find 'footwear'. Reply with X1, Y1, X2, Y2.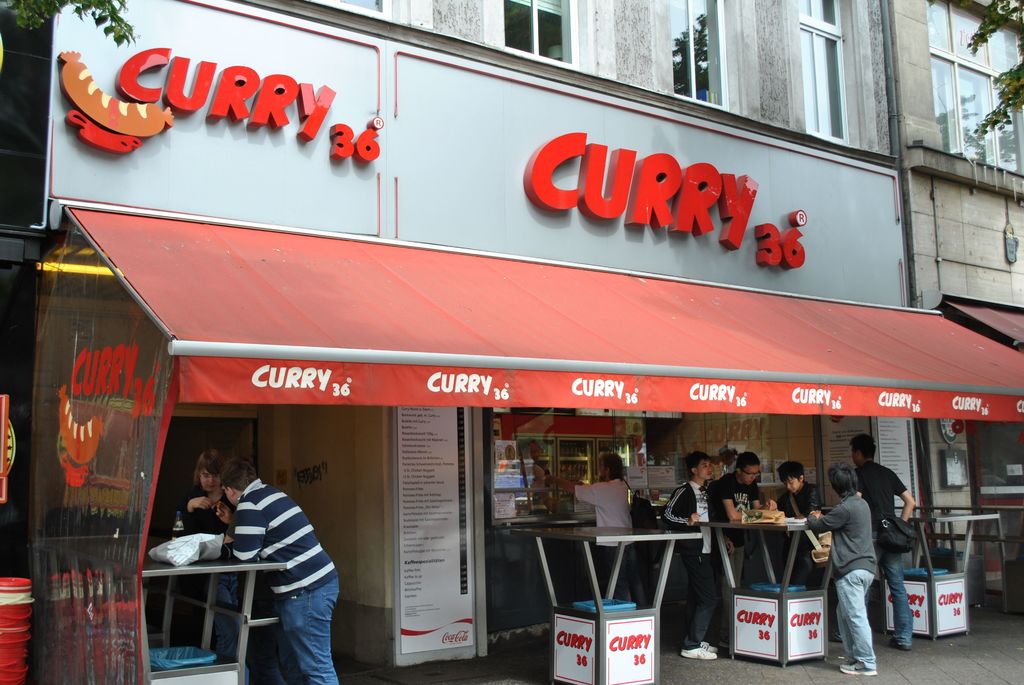
698, 640, 715, 651.
